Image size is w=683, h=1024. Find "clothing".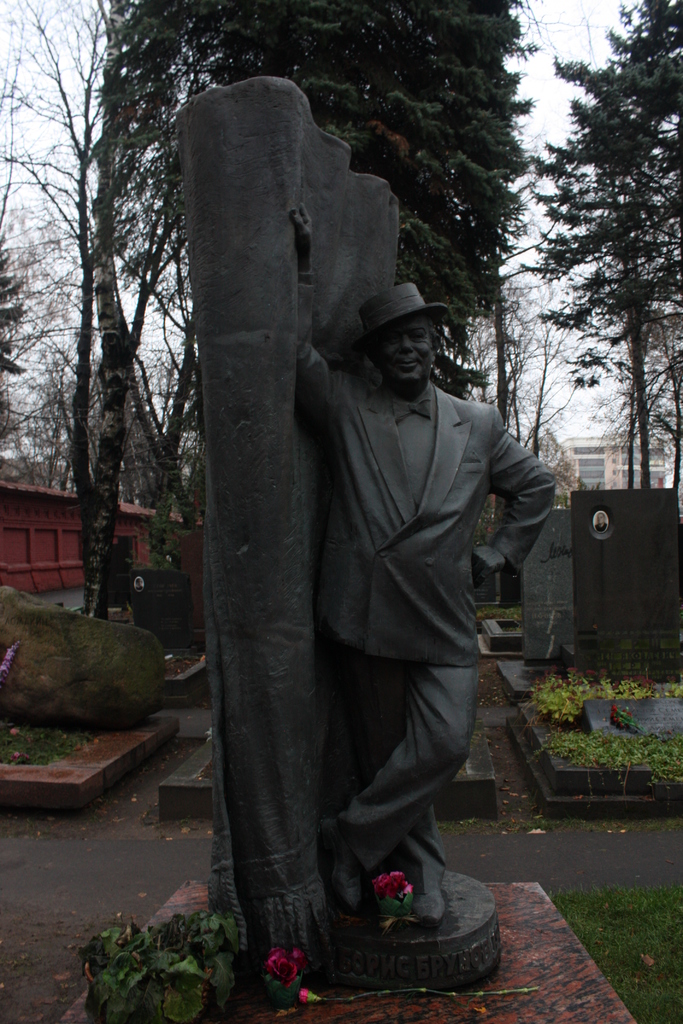
[left=256, top=280, right=556, bottom=924].
